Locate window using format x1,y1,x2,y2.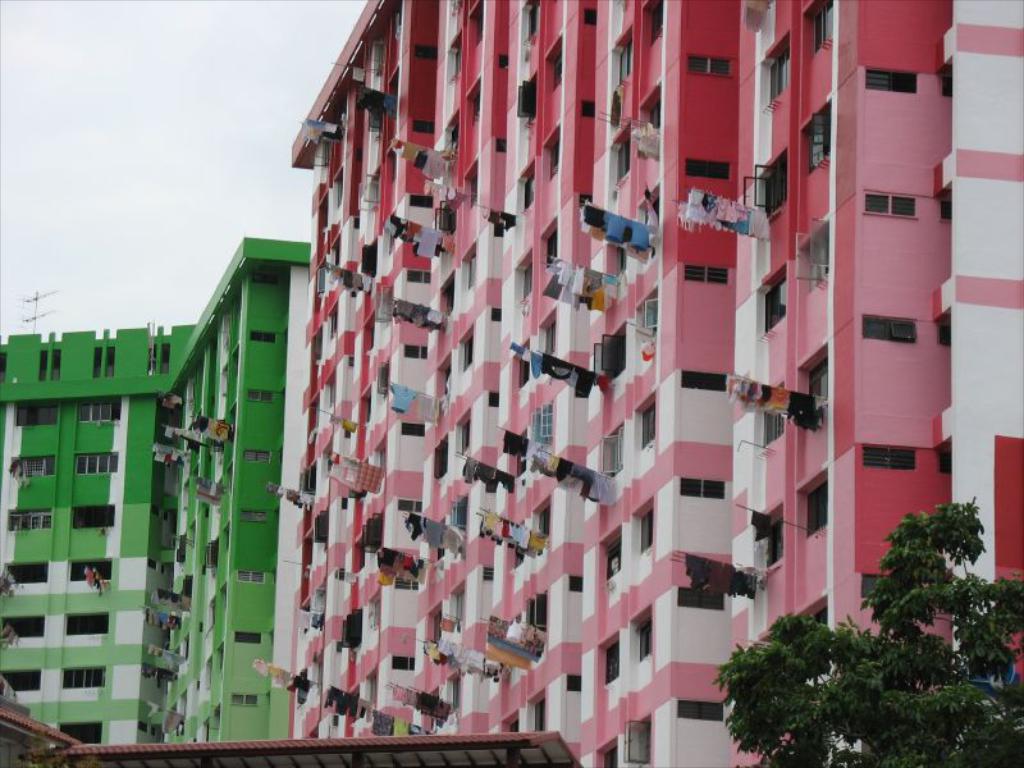
742,147,786,220.
